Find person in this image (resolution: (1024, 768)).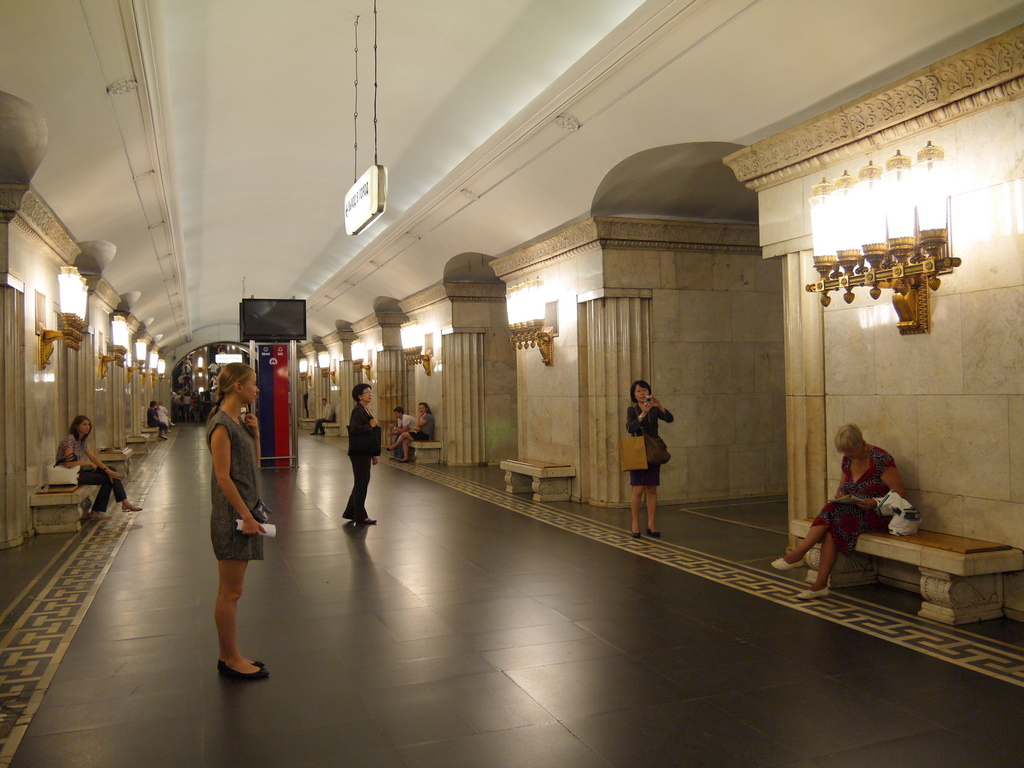
rect(391, 408, 416, 457).
